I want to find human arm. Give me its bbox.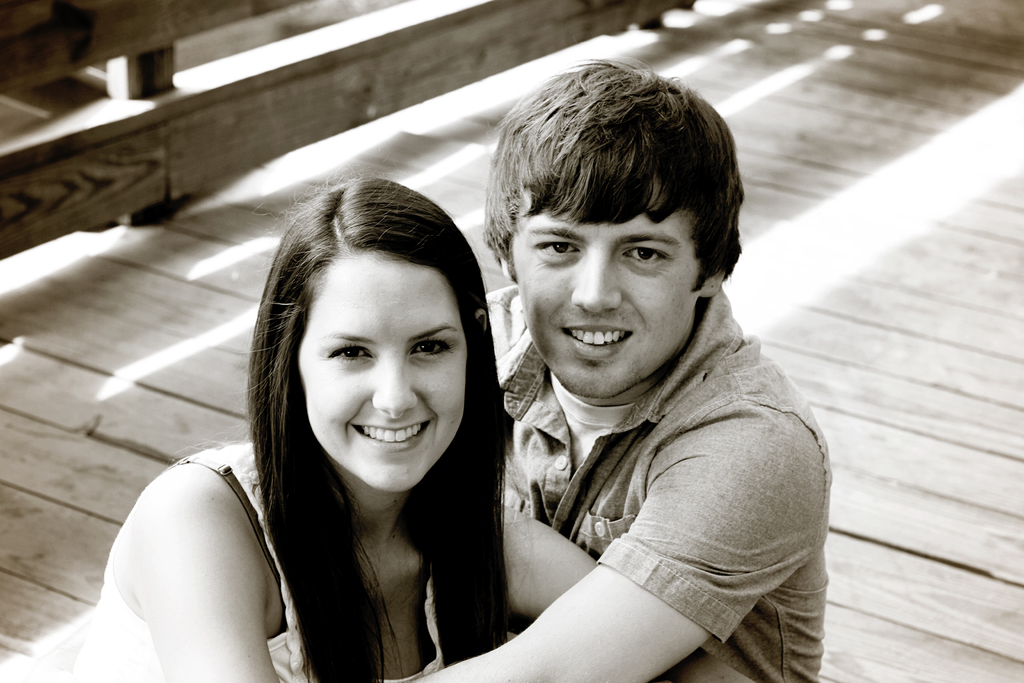
<bbox>93, 454, 282, 673</bbox>.
